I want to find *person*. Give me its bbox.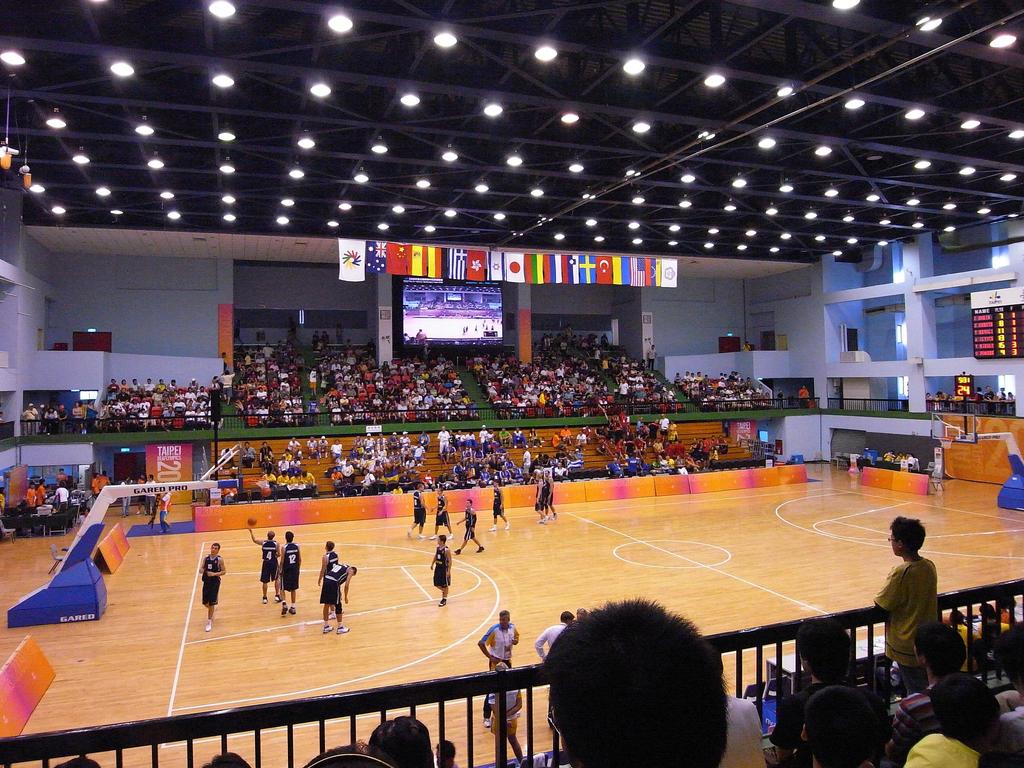
left=454, top=493, right=488, bottom=557.
